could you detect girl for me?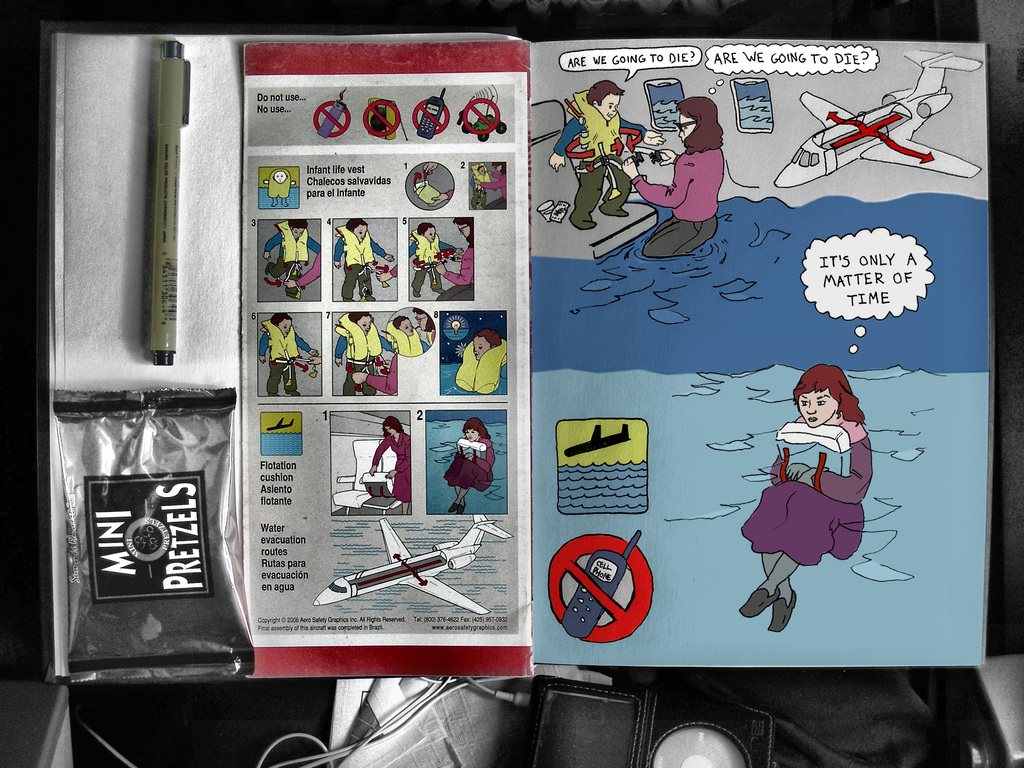
Detection result: region(349, 349, 397, 396).
